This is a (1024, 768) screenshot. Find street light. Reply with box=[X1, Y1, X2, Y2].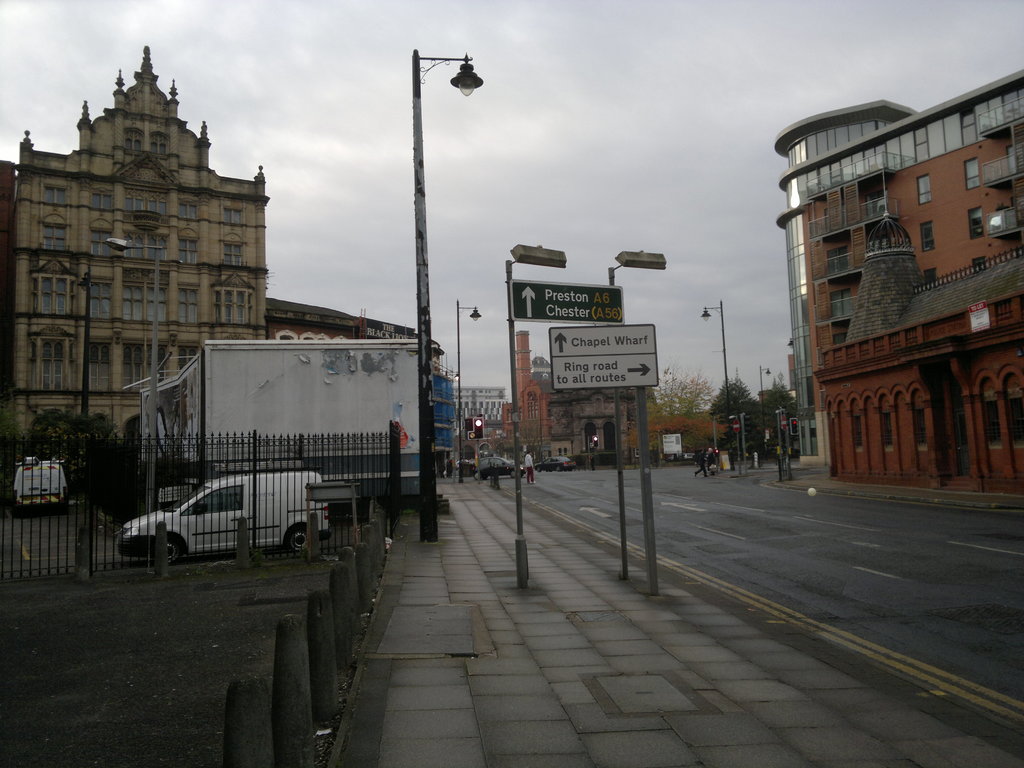
box=[701, 296, 734, 461].
